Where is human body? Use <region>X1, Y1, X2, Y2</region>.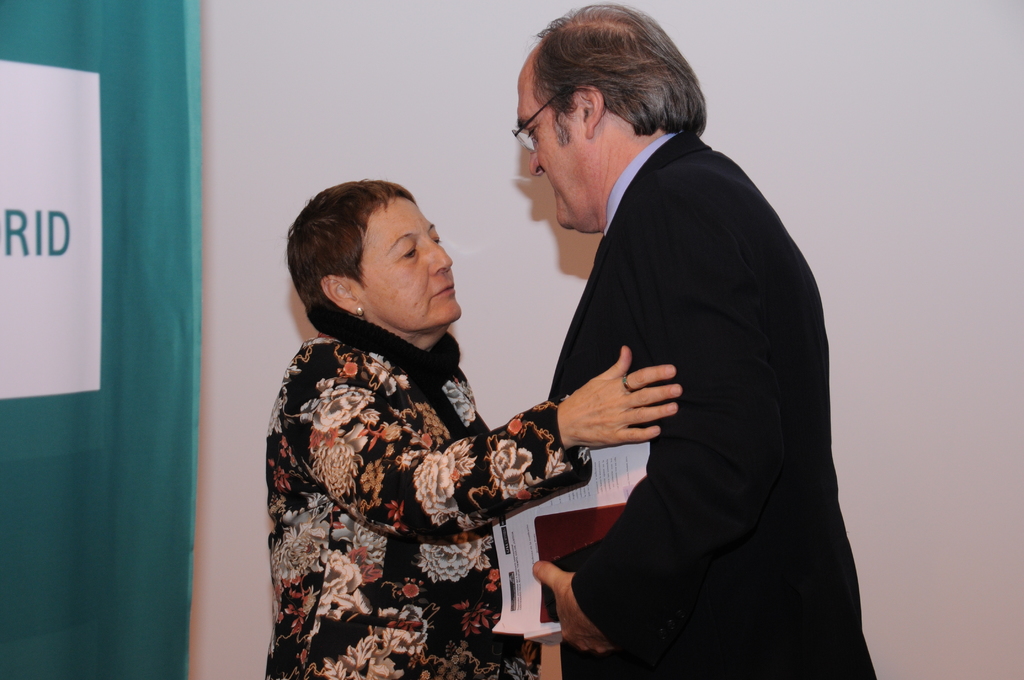
<region>495, 6, 884, 678</region>.
